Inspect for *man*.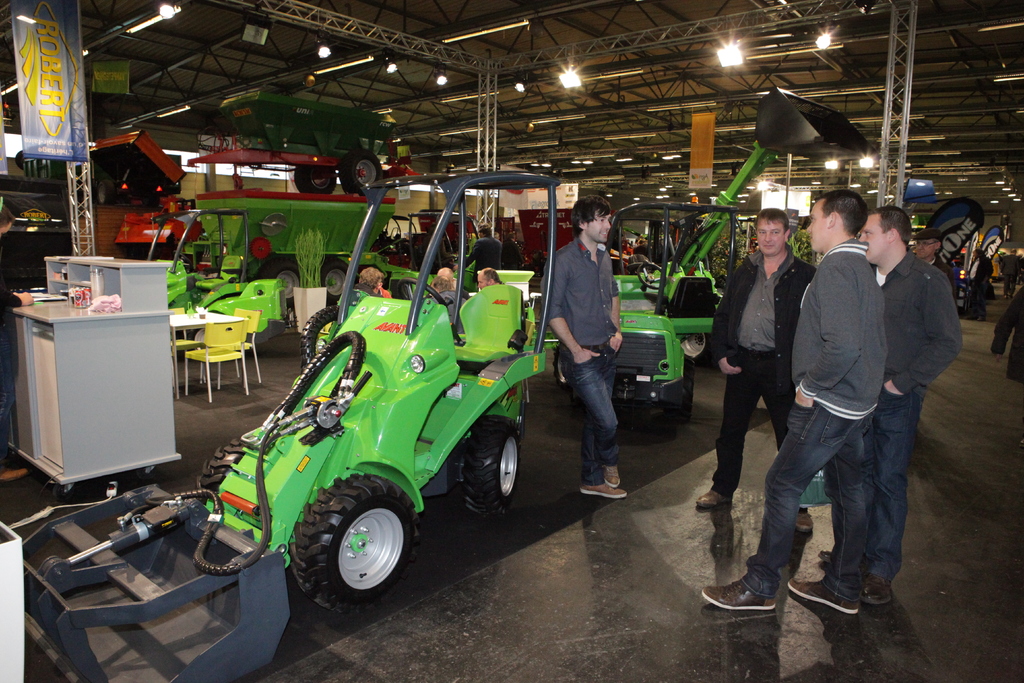
Inspection: <region>696, 208, 831, 534</region>.
